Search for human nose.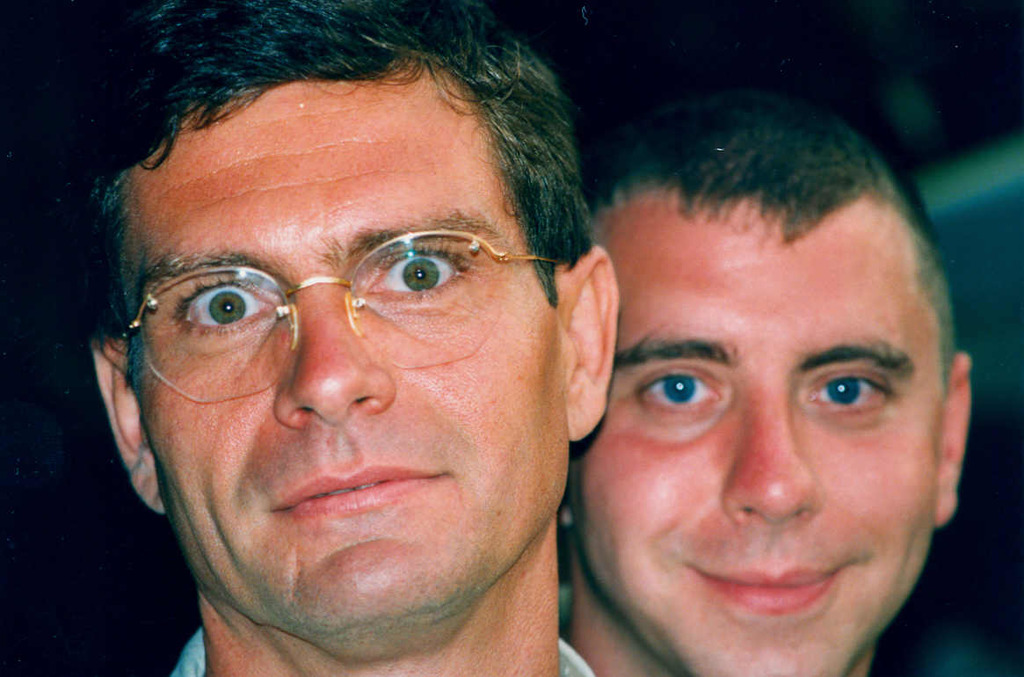
Found at Rect(722, 390, 815, 529).
